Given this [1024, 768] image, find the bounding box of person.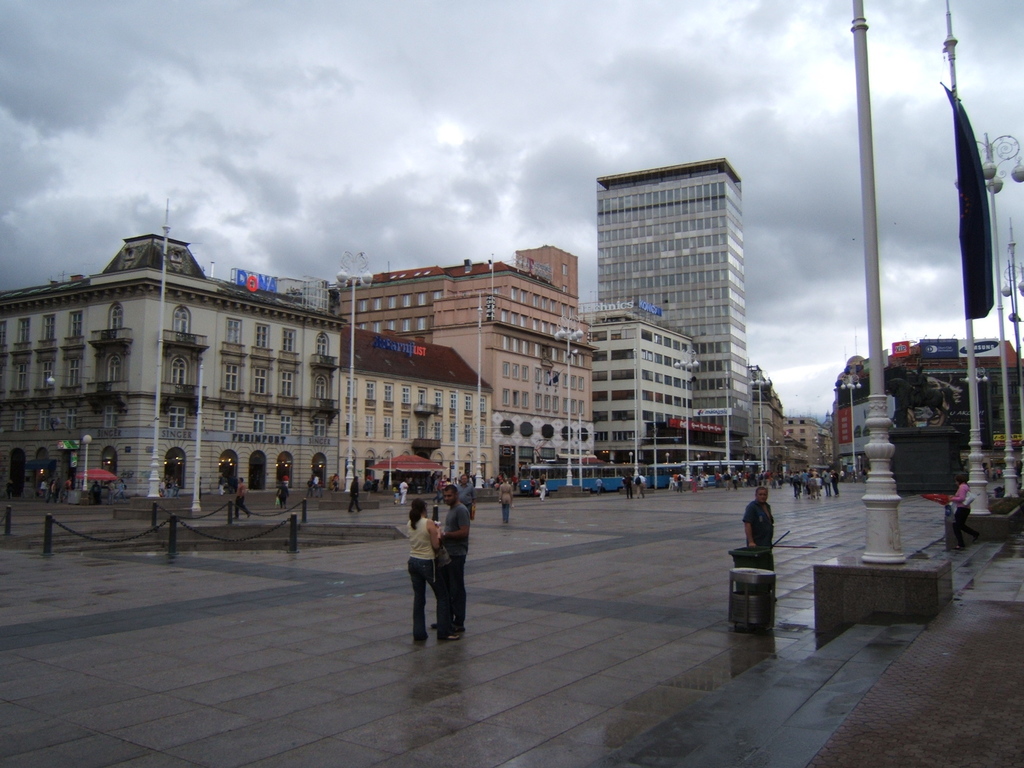
{"left": 742, "top": 486, "right": 777, "bottom": 549}.
